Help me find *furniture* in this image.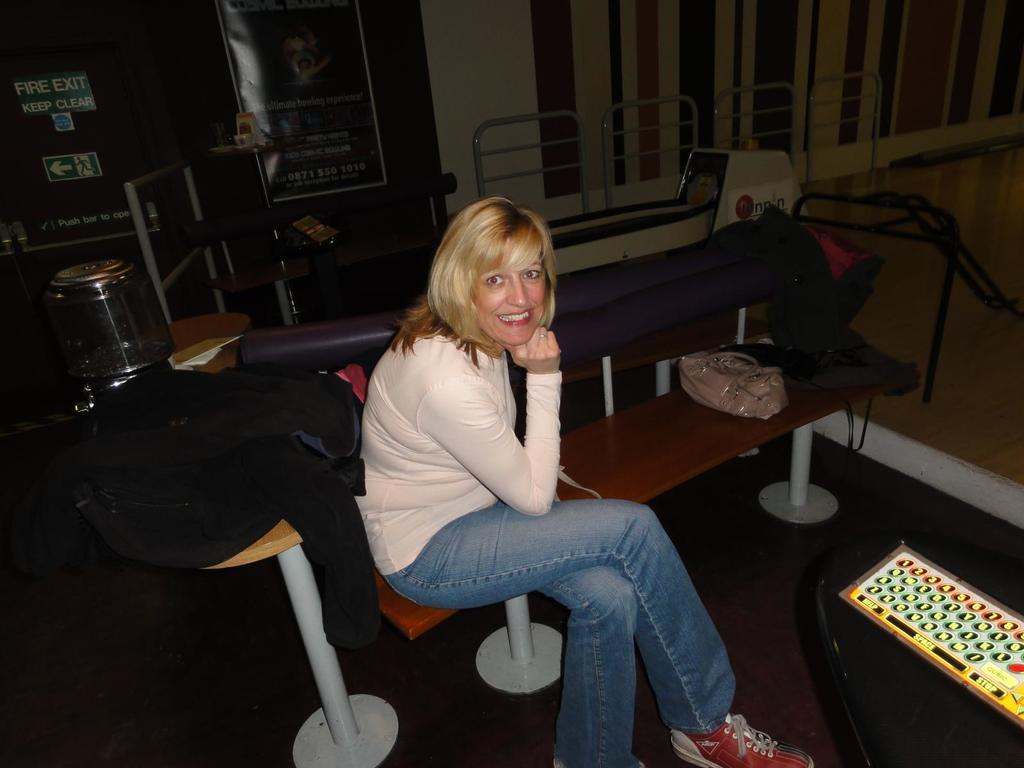
Found it: <region>202, 518, 397, 767</region>.
